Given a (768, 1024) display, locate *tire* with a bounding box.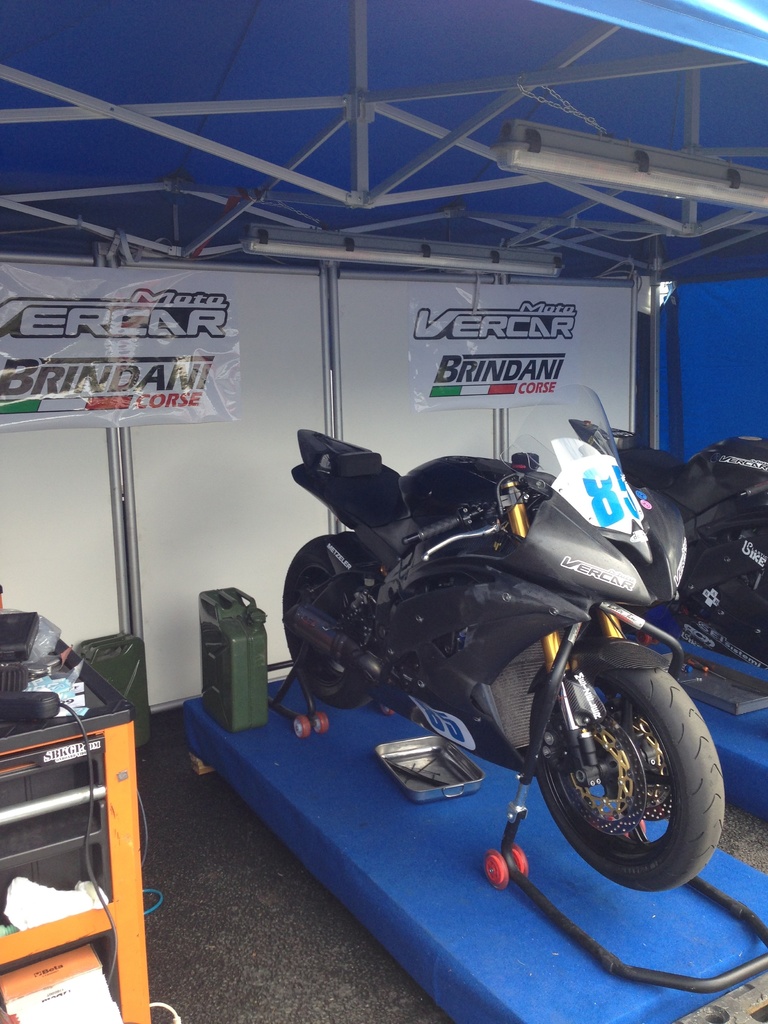
Located: {"left": 534, "top": 643, "right": 722, "bottom": 886}.
